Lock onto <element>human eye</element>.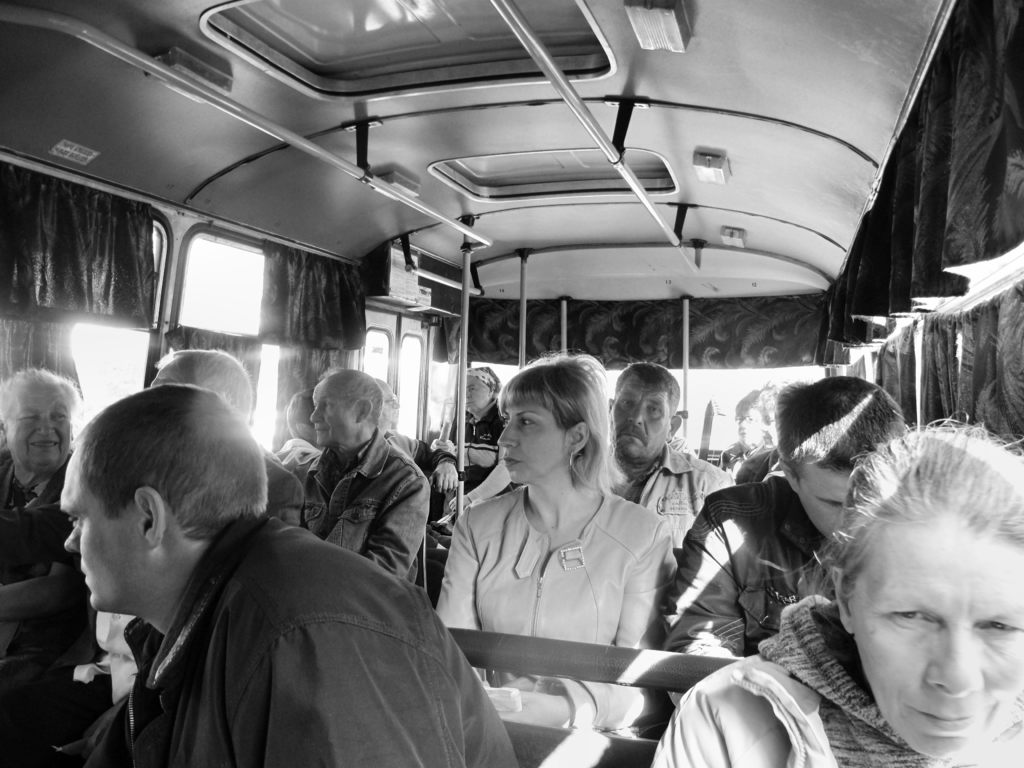
Locked: l=520, t=414, r=542, b=431.
